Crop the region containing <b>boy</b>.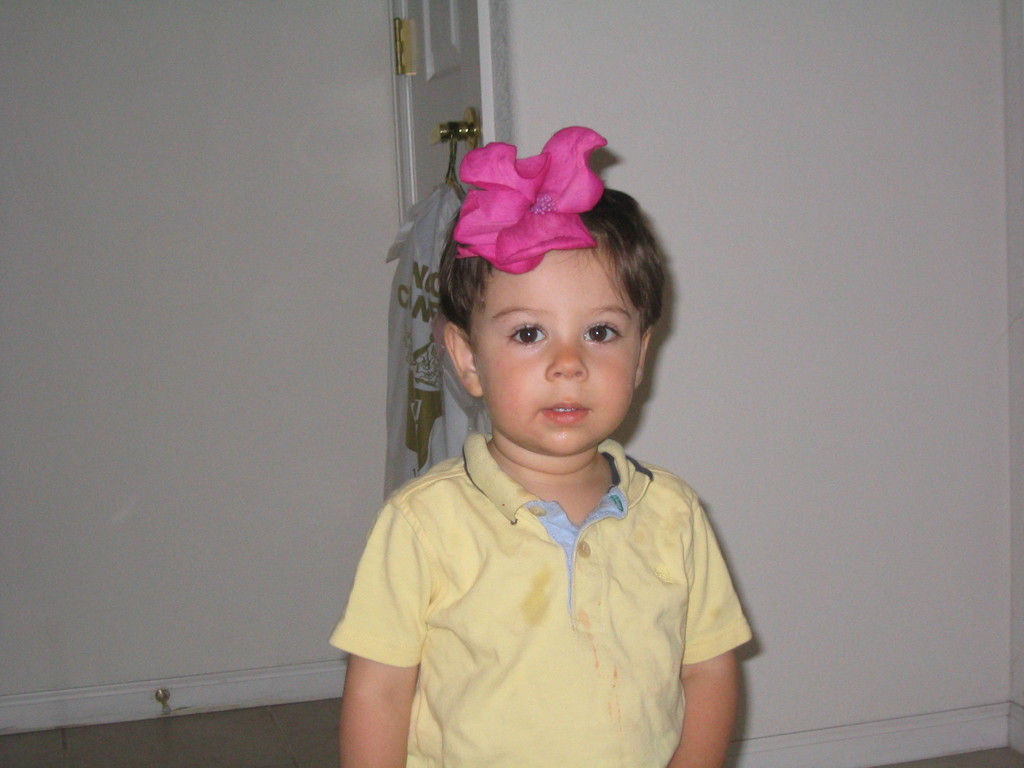
Crop region: left=328, top=127, right=756, bottom=767.
